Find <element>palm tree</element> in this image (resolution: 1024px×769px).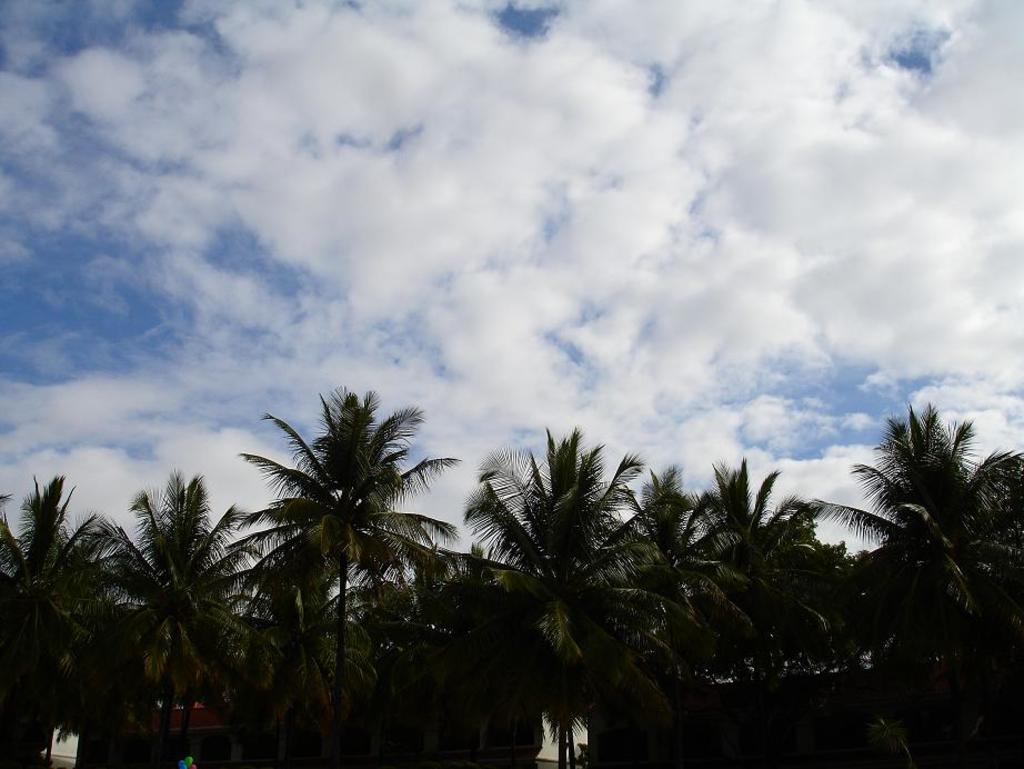
{"x1": 834, "y1": 408, "x2": 1001, "y2": 689}.
